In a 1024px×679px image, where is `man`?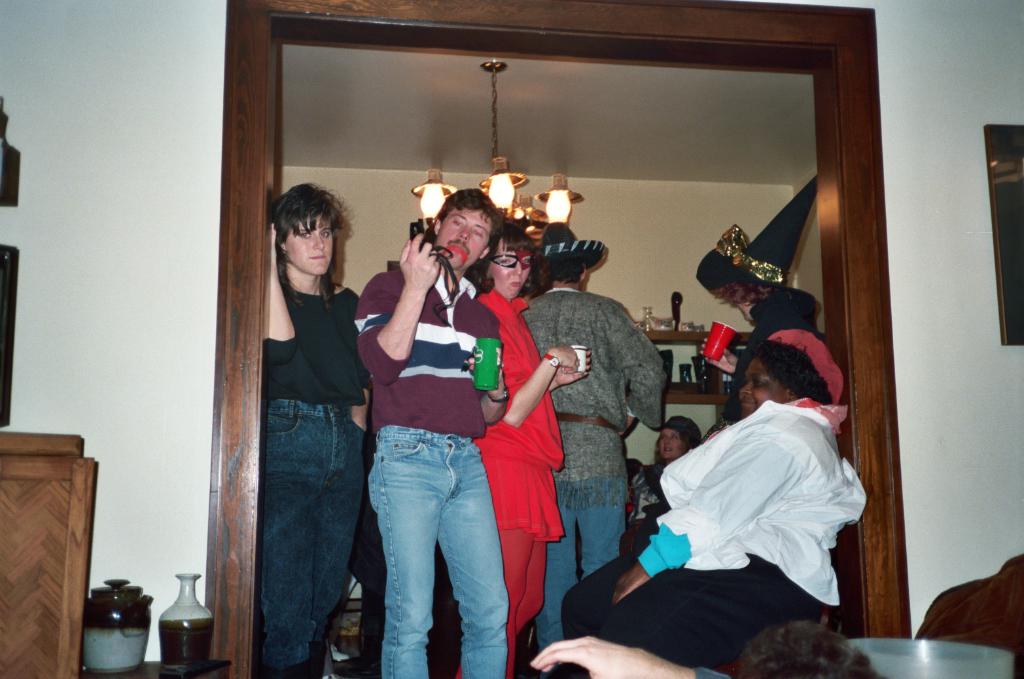
region(344, 185, 525, 678).
